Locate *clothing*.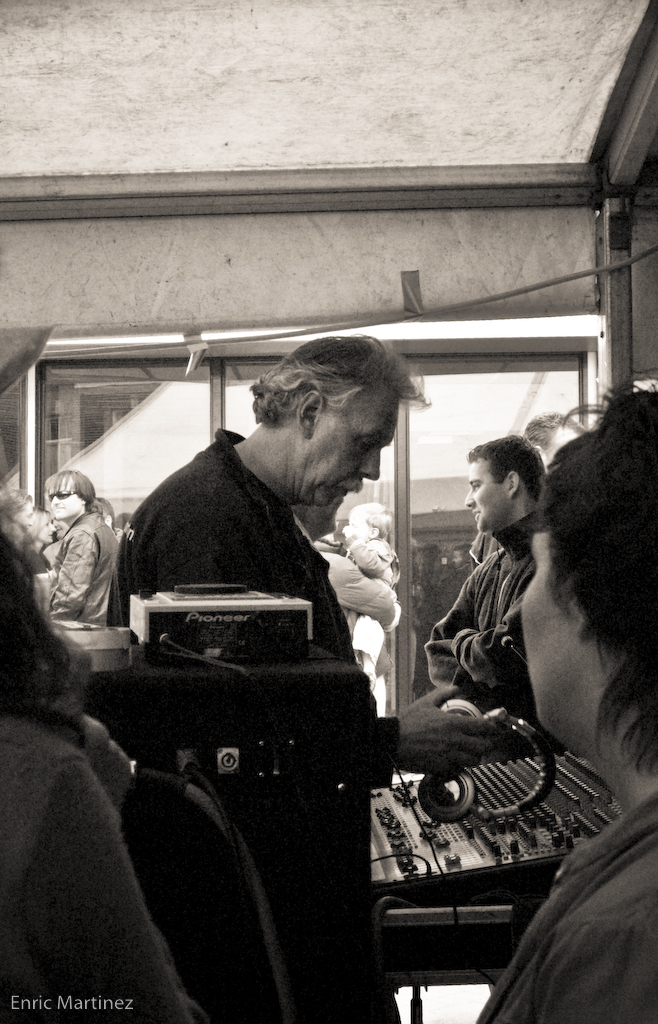
Bounding box: {"x1": 322, "y1": 543, "x2": 398, "y2": 664}.
